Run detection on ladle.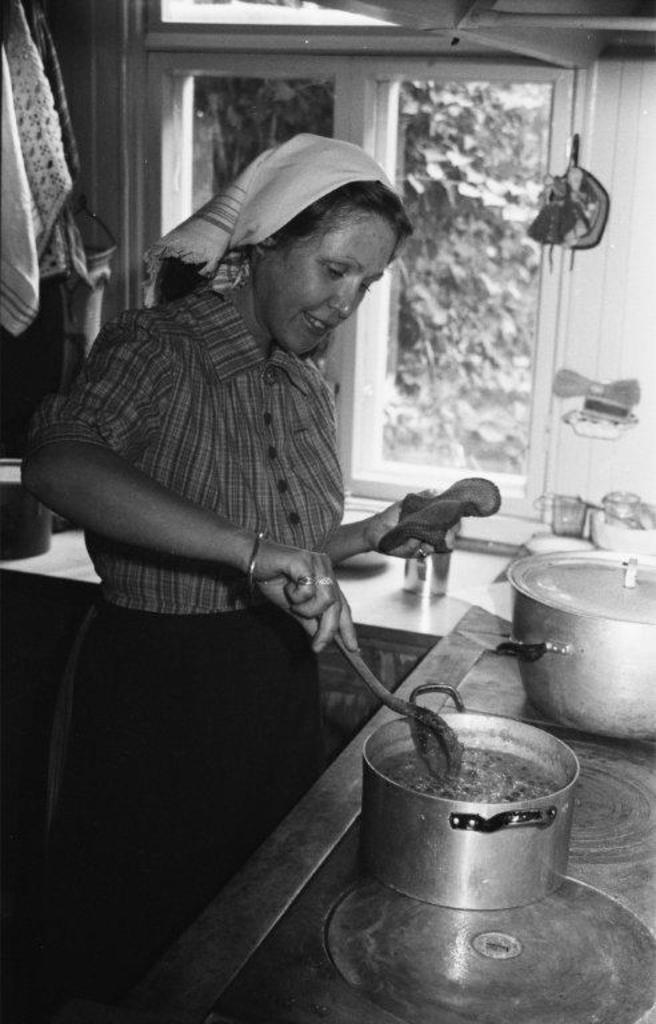
Result: BBox(319, 609, 463, 787).
